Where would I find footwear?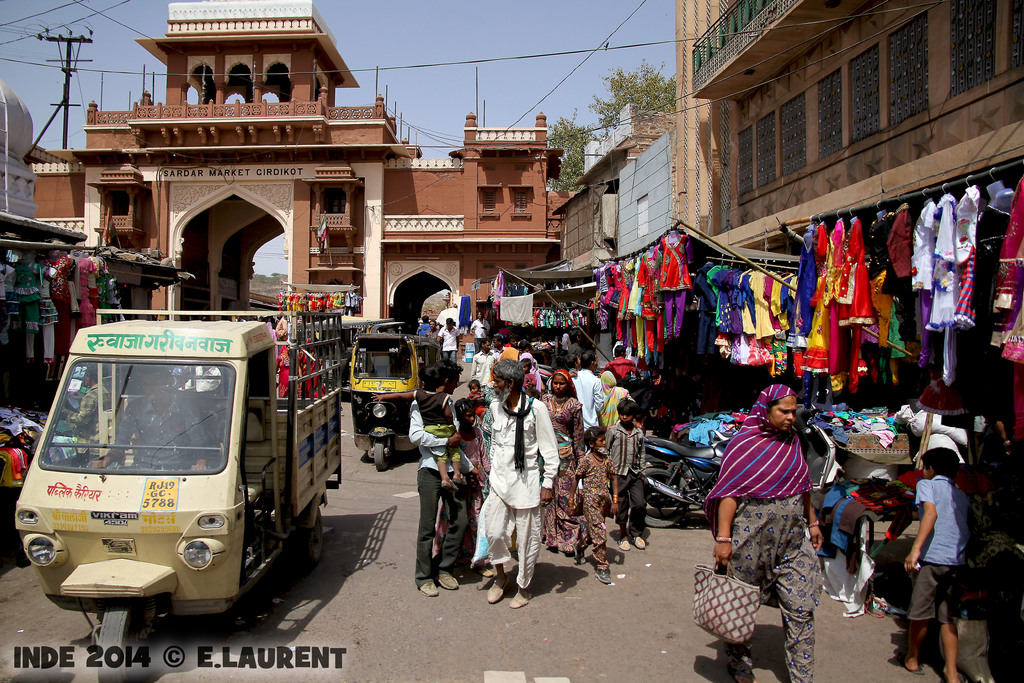
At detection(895, 648, 920, 670).
